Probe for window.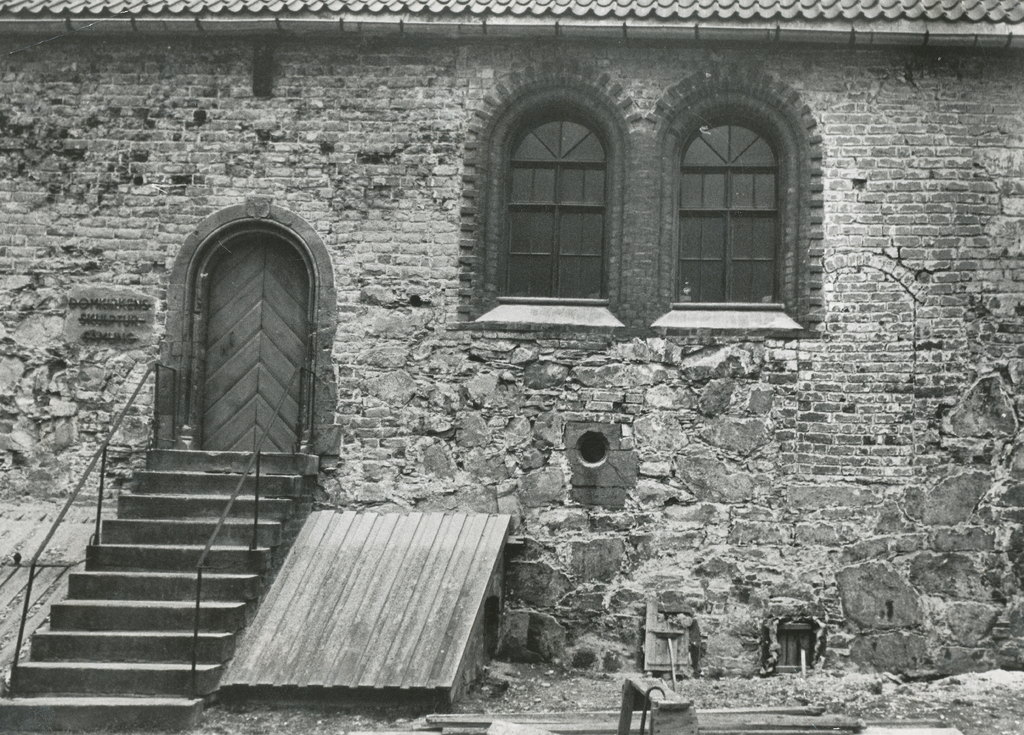
Probe result: (x1=666, y1=82, x2=801, y2=321).
